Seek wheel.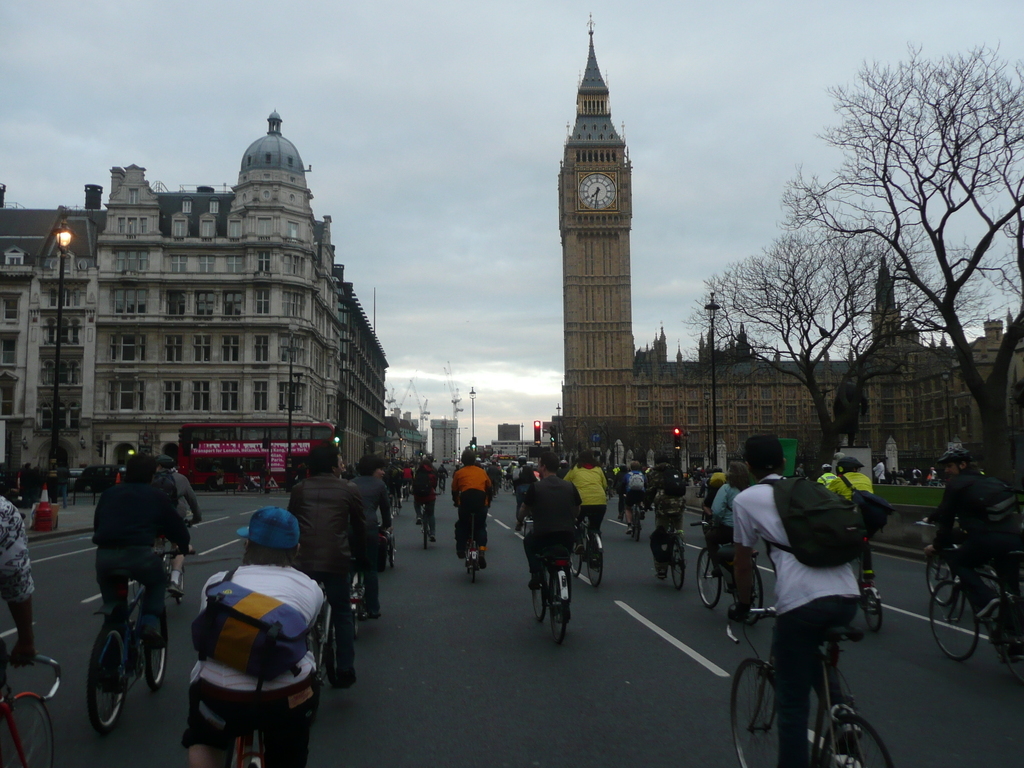
305, 619, 324, 674.
